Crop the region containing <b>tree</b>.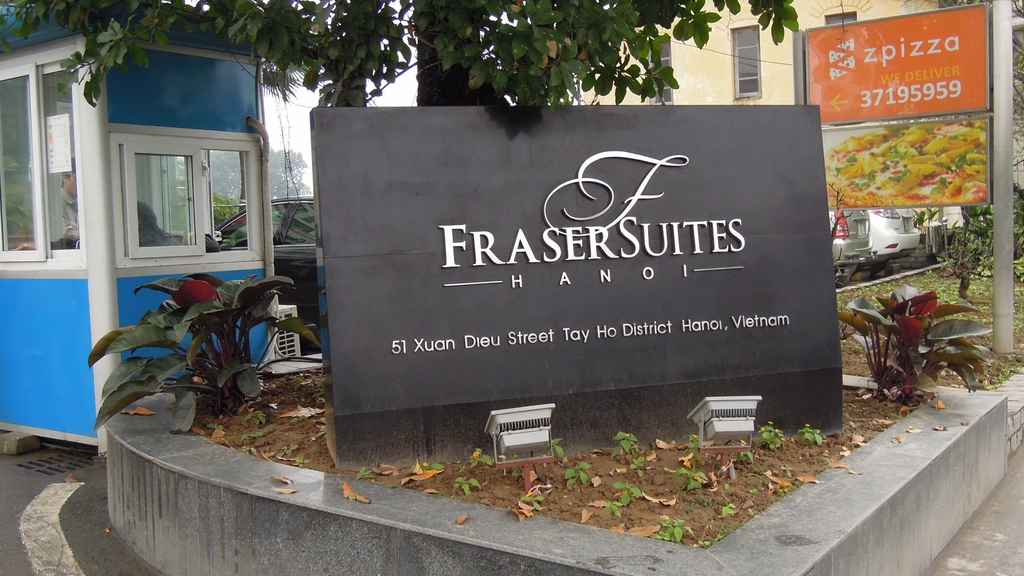
Crop region: (0,7,809,108).
